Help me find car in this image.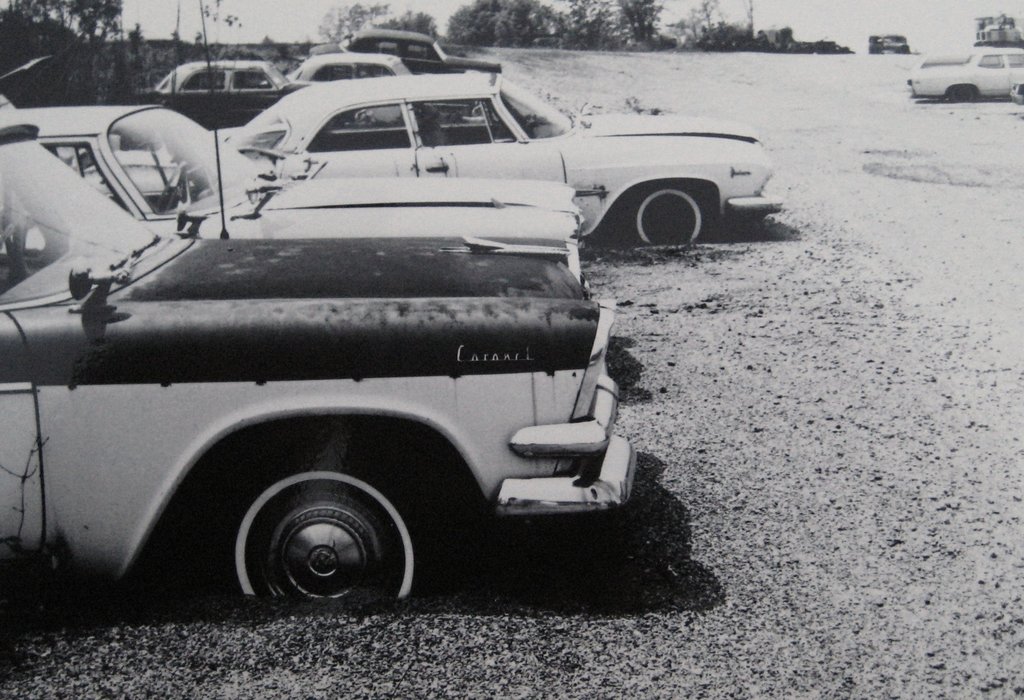
Found it: <region>84, 79, 786, 252</region>.
